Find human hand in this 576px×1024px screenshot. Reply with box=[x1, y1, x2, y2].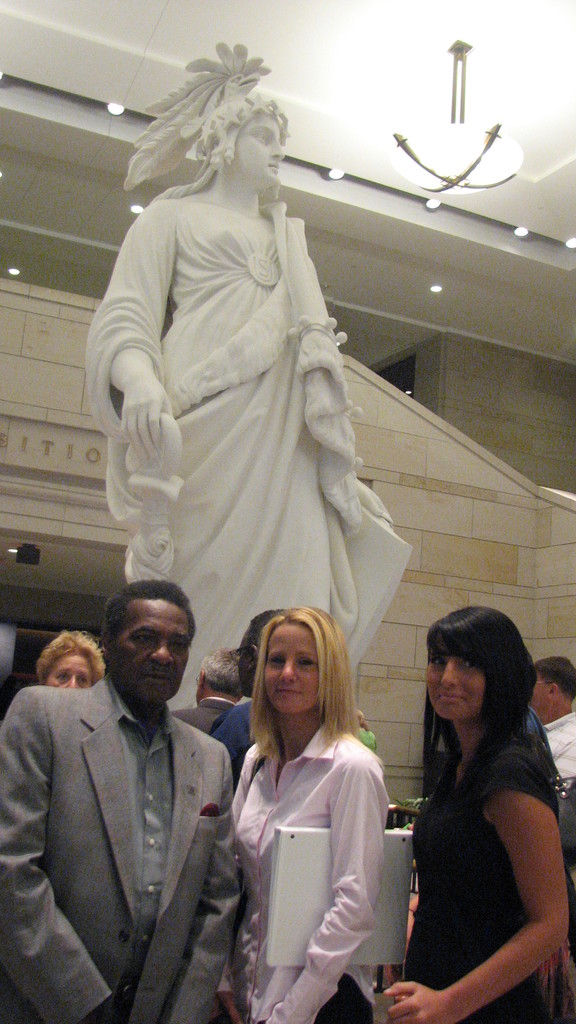
box=[219, 989, 247, 1023].
